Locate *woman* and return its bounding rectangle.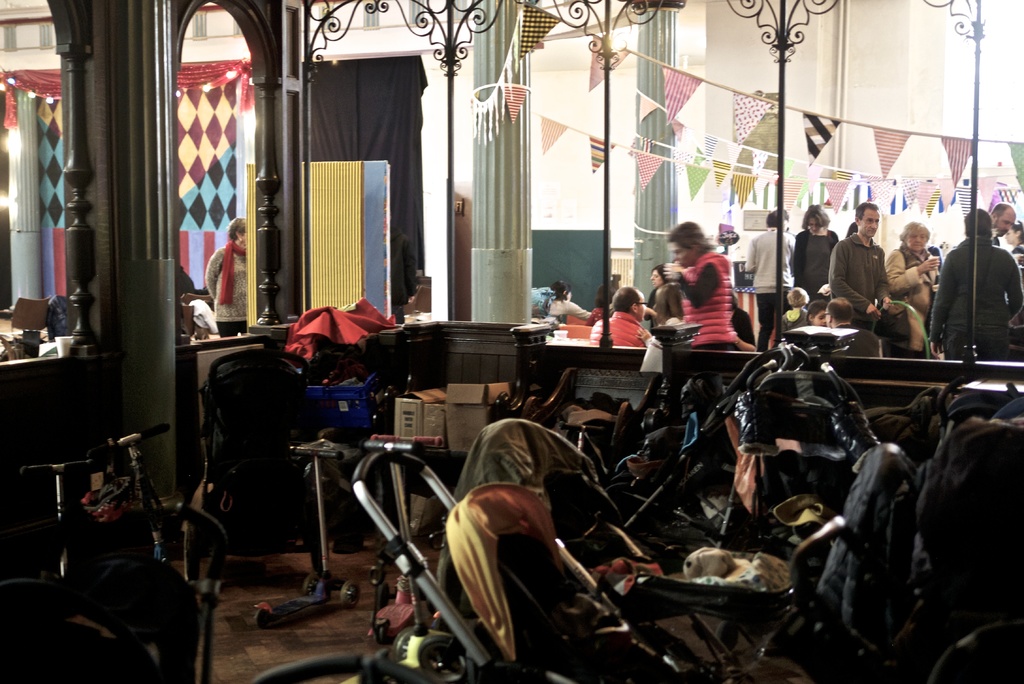
<region>646, 263, 692, 326</region>.
